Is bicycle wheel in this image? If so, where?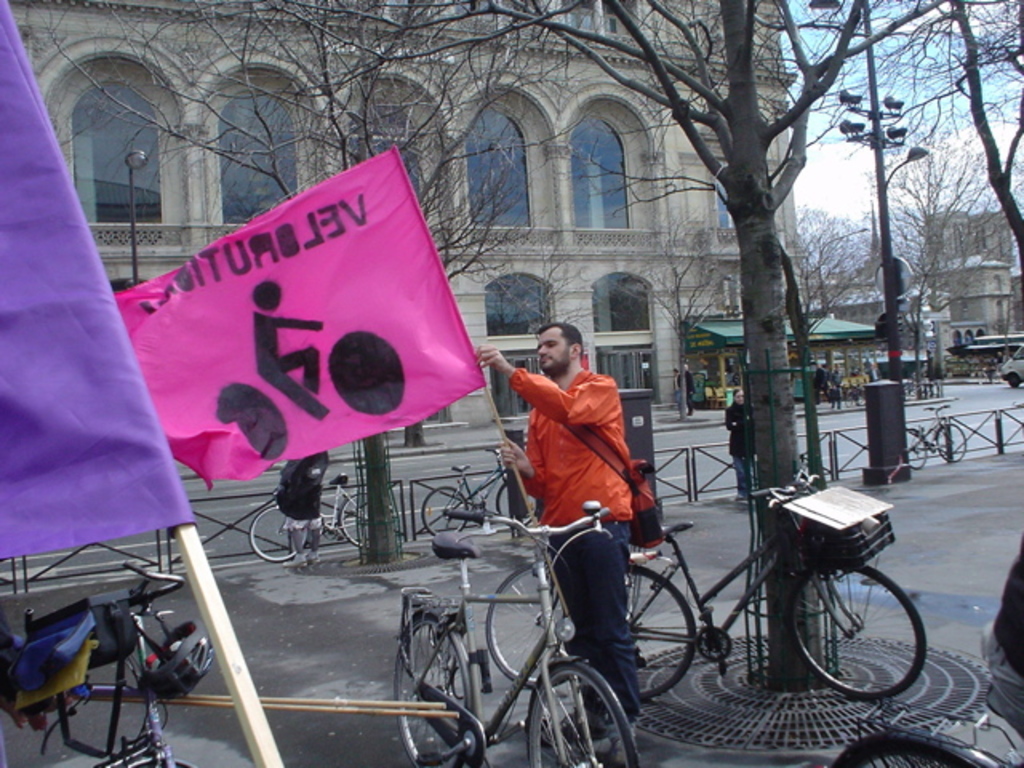
Yes, at region(392, 608, 491, 762).
